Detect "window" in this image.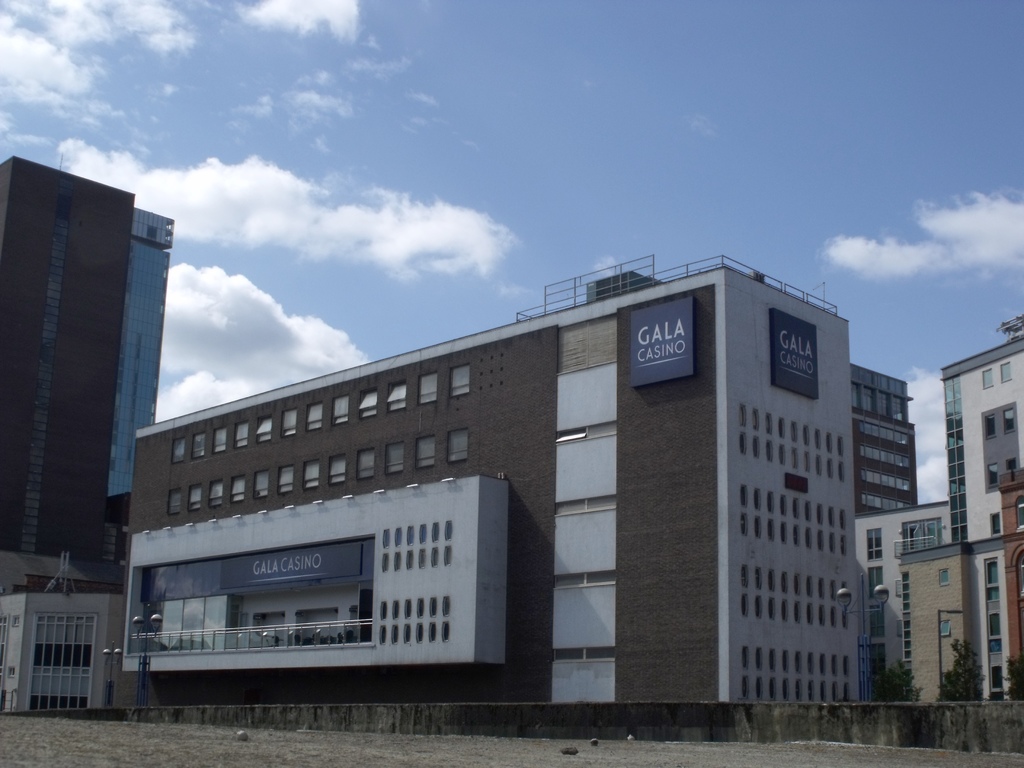
Detection: region(448, 428, 467, 462).
